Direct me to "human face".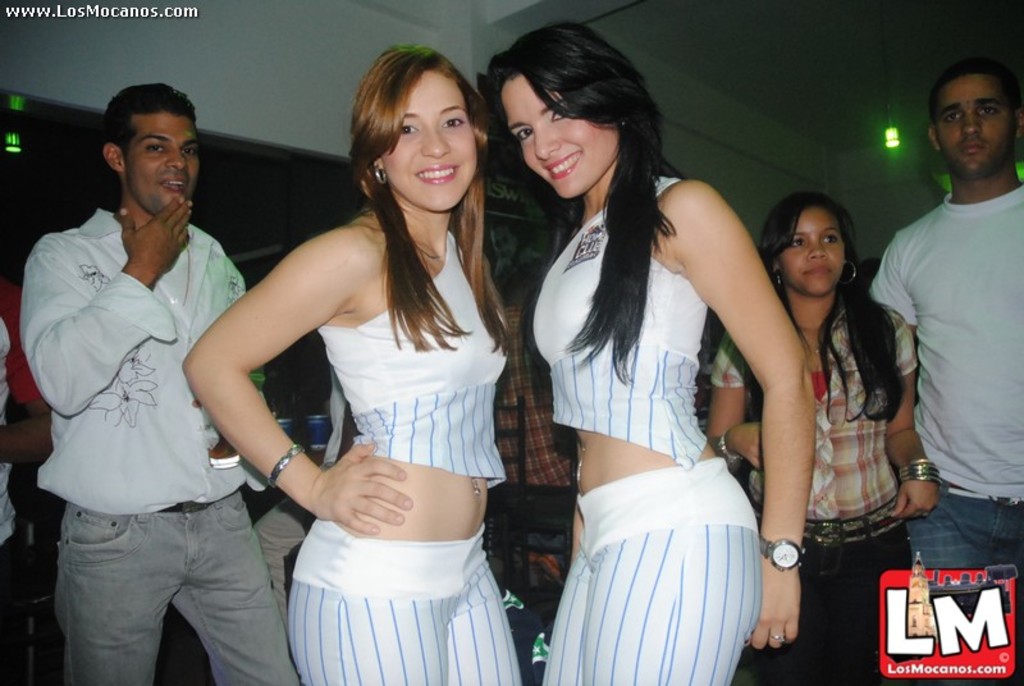
Direction: BBox(379, 69, 479, 209).
